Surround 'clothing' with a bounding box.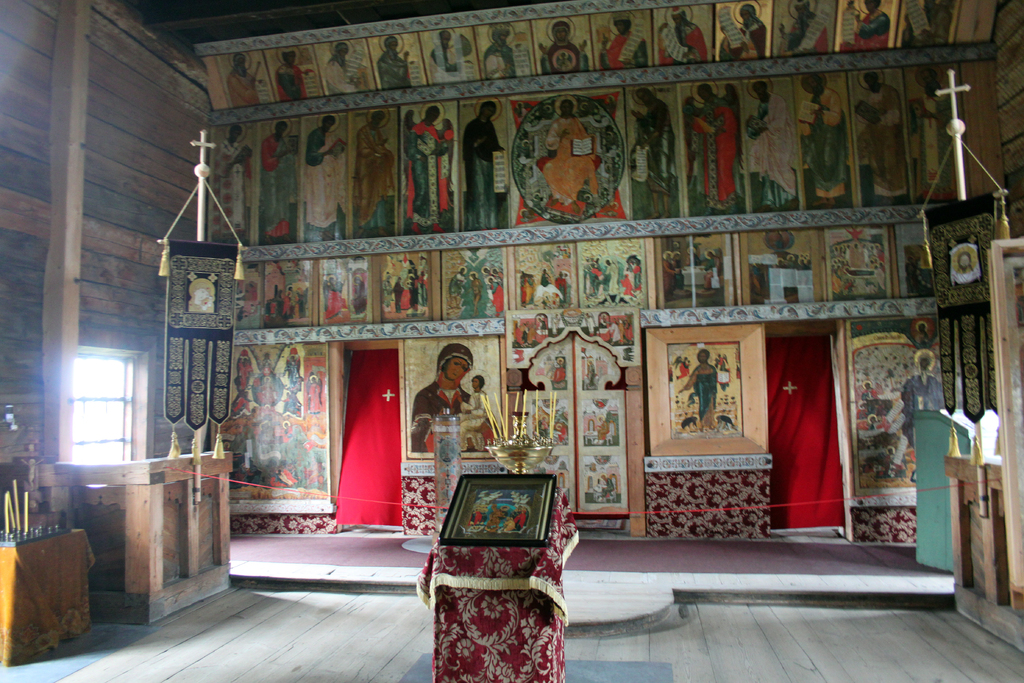
BBox(310, 134, 343, 226).
